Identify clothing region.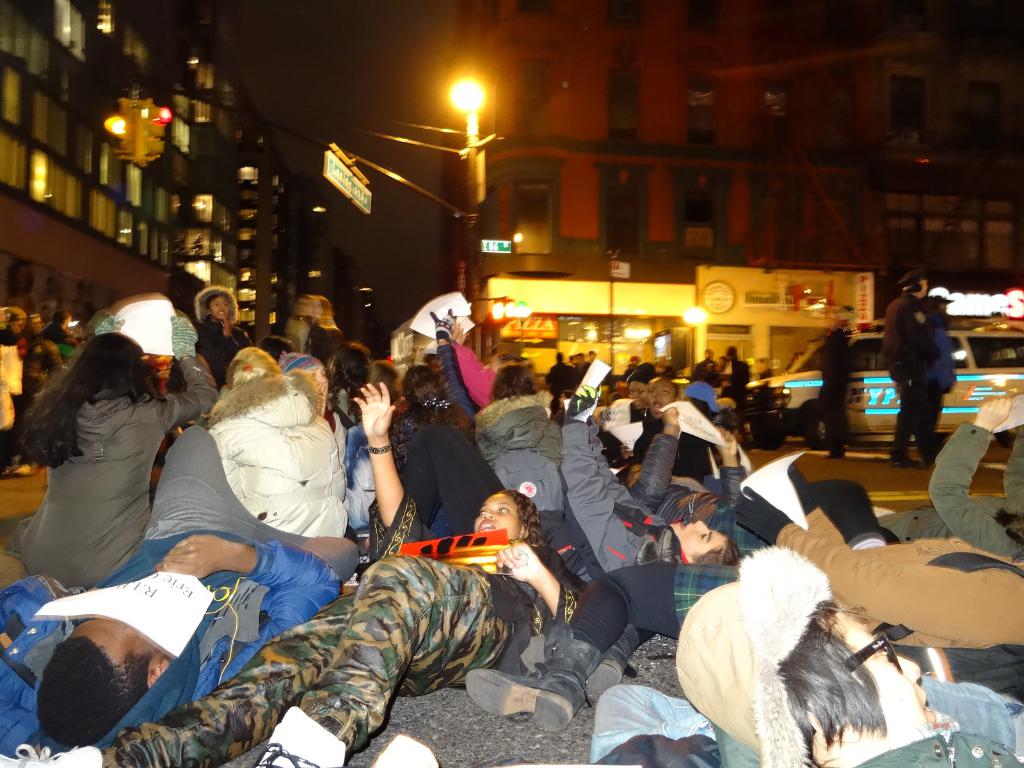
Region: bbox=(20, 333, 63, 449).
